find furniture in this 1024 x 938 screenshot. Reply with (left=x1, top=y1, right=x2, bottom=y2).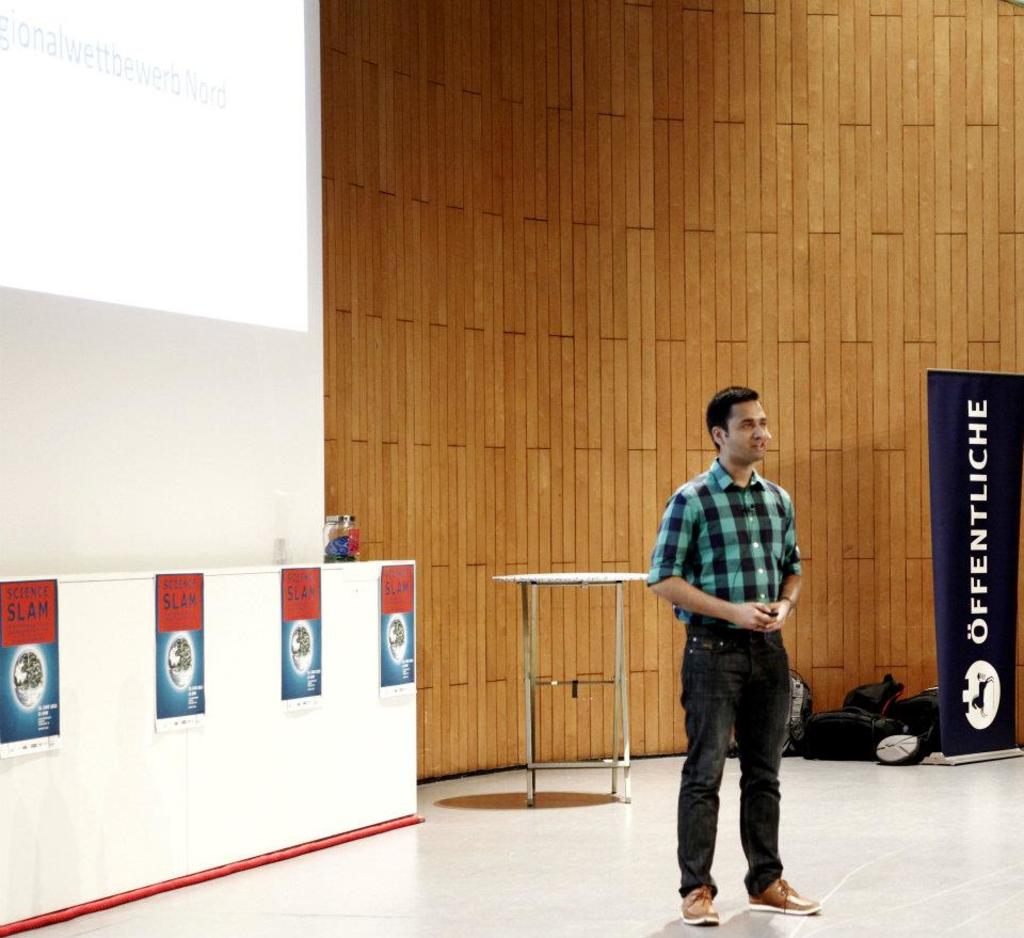
(left=490, top=573, right=652, bottom=808).
